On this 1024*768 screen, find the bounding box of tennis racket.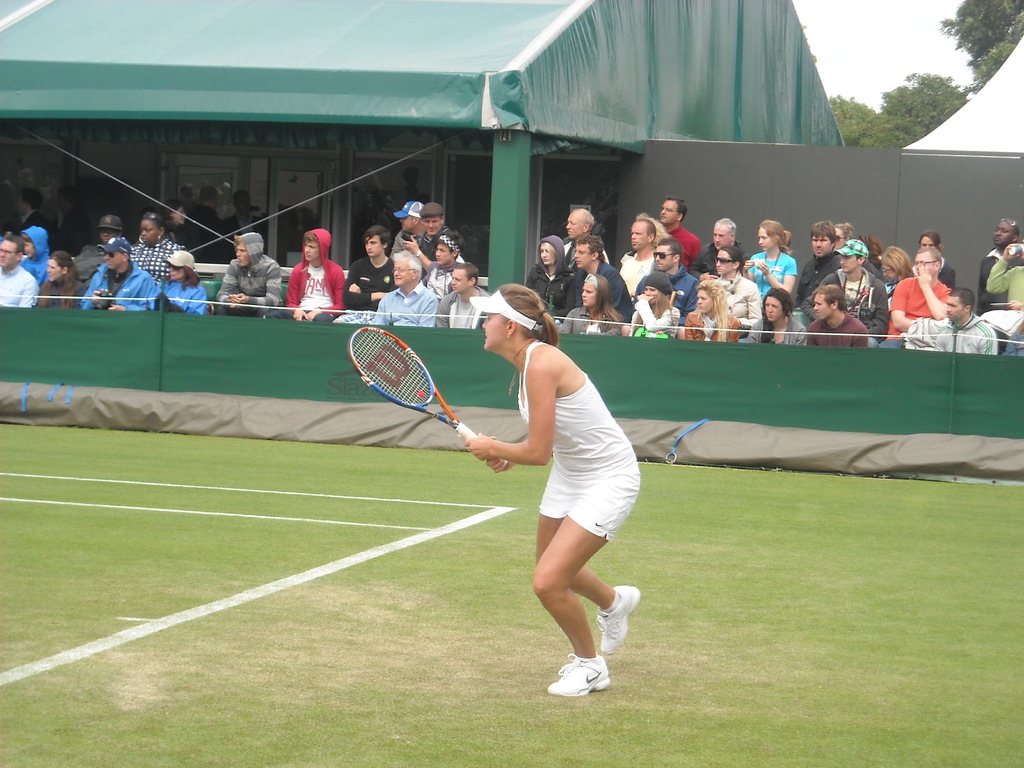
Bounding box: <box>344,324,509,470</box>.
